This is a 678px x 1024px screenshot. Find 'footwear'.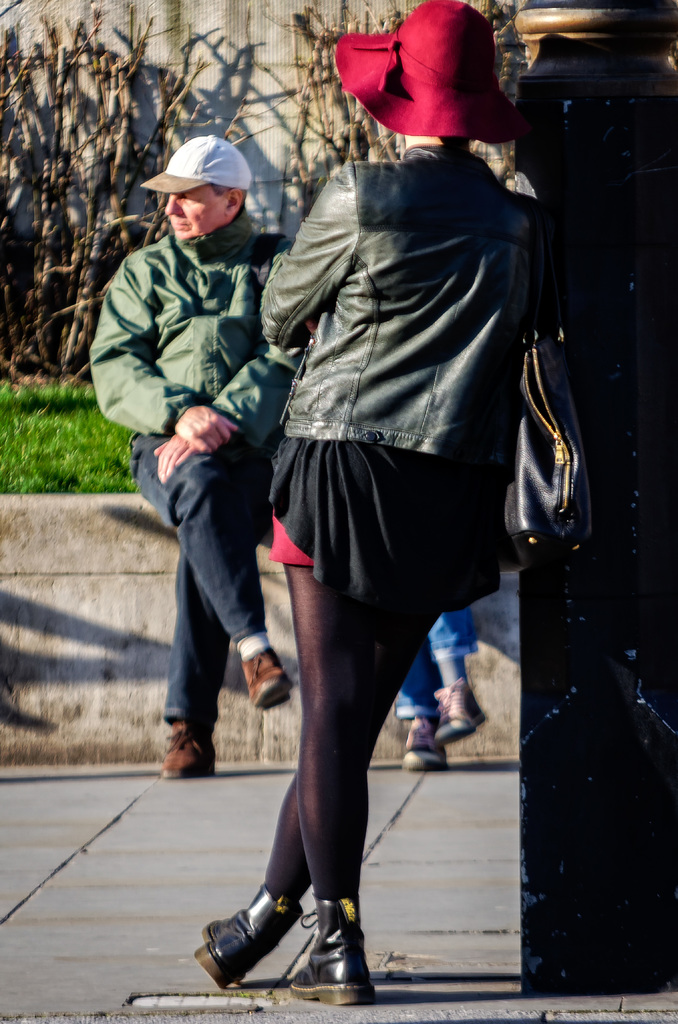
Bounding box: select_region(405, 717, 452, 772).
